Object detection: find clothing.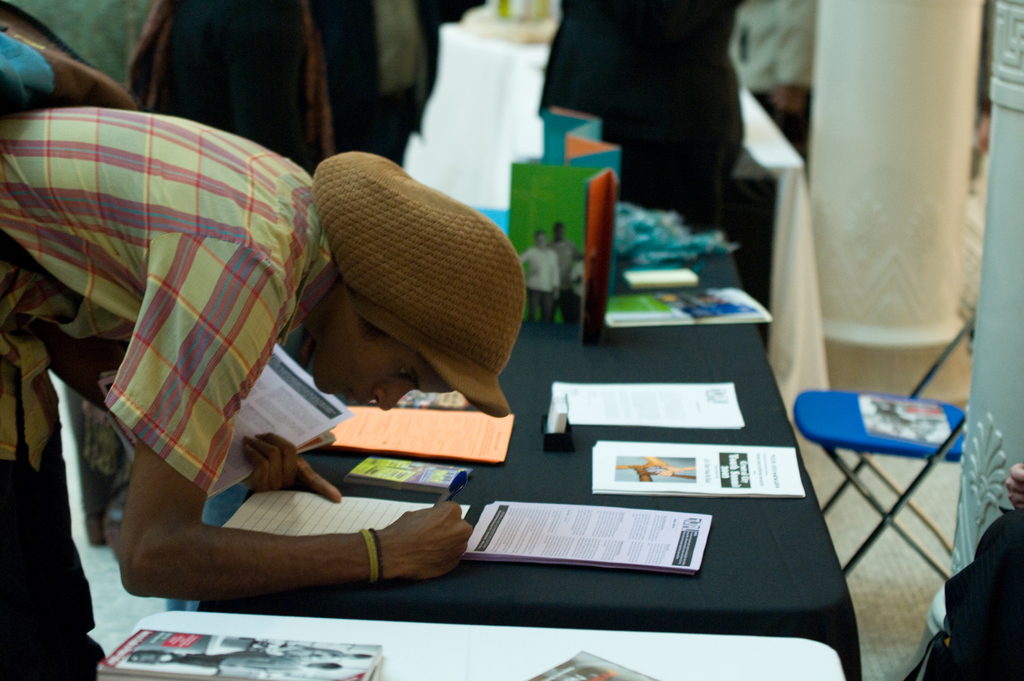
0,83,348,680.
